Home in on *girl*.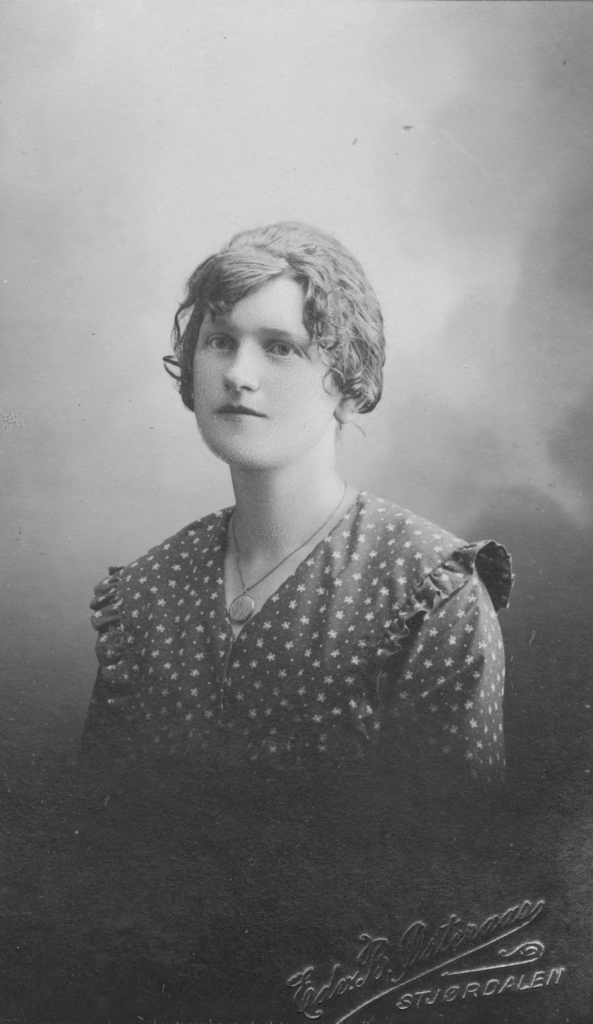
Homed in at [left=69, top=216, right=516, bottom=788].
